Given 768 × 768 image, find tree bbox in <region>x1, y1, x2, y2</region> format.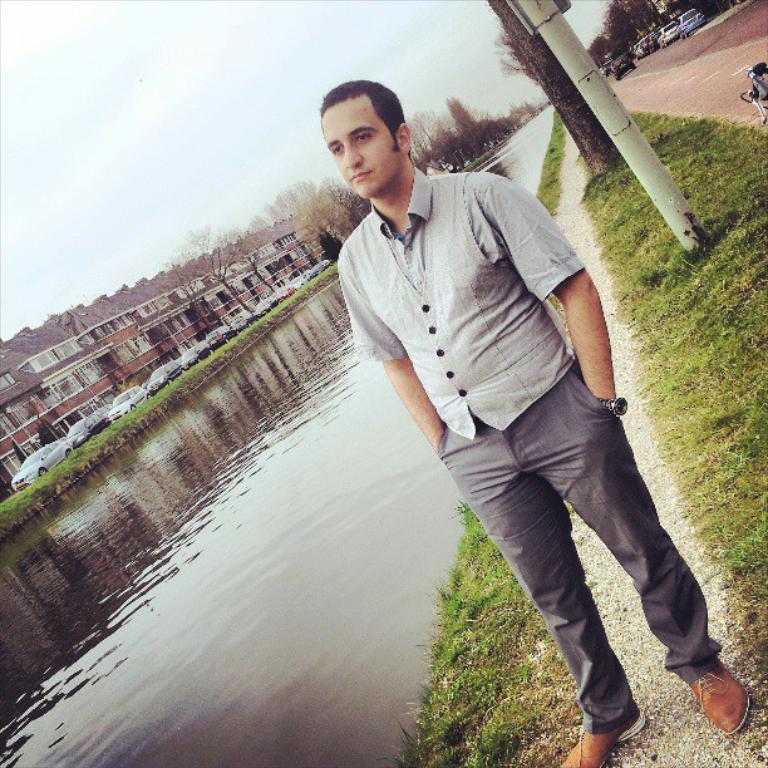
<region>606, 0, 666, 45</region>.
